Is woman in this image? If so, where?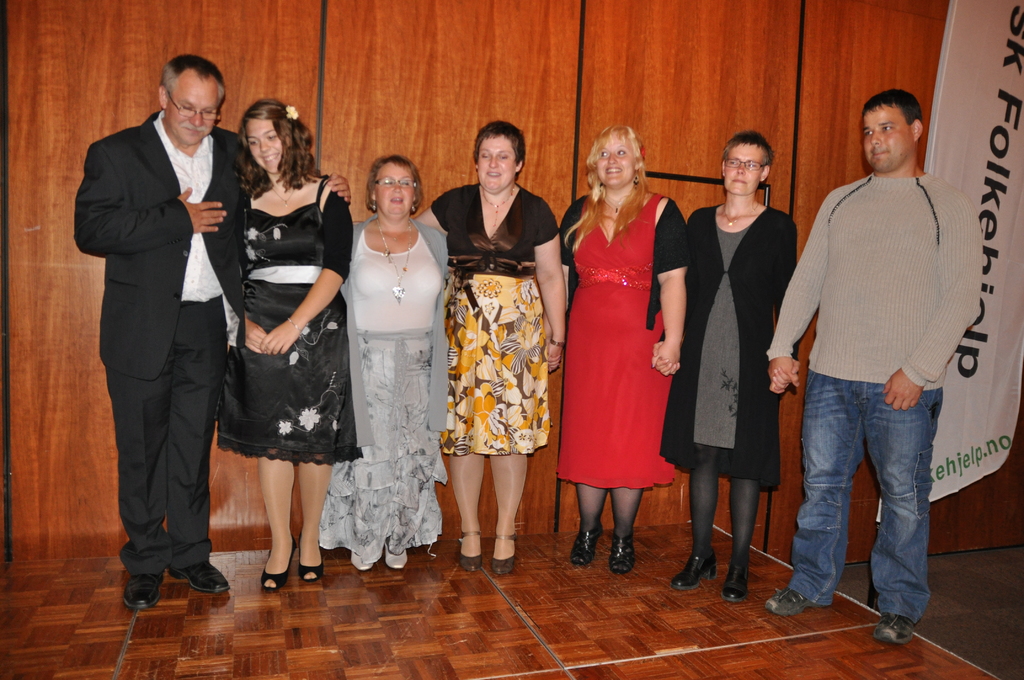
Yes, at 565, 119, 681, 527.
